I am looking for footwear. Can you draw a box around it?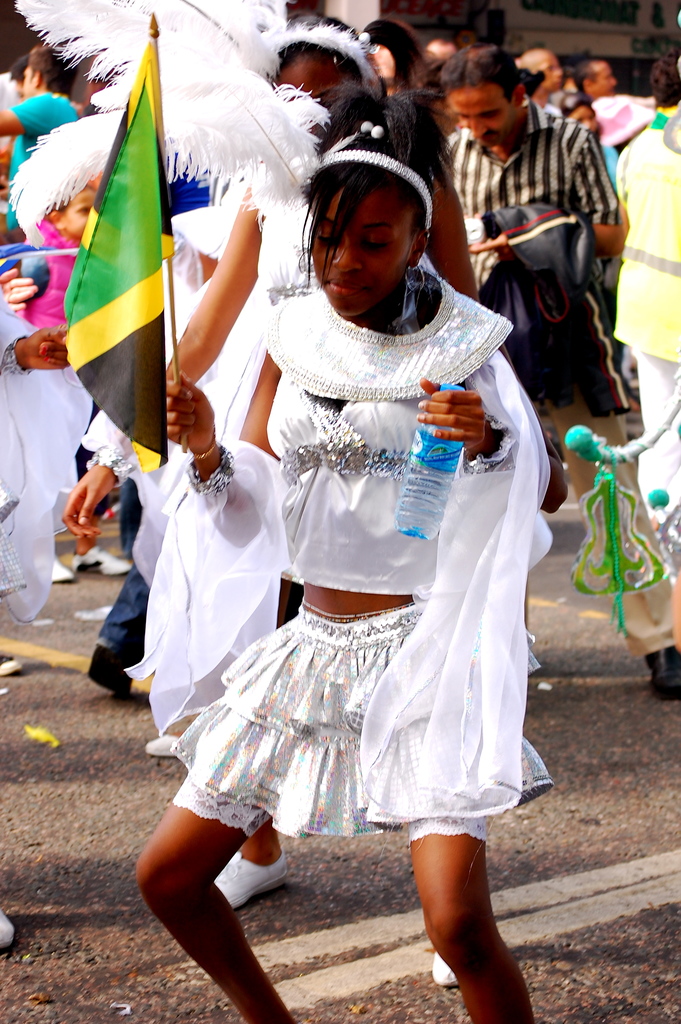
Sure, the bounding box is [left=211, top=847, right=290, bottom=912].
